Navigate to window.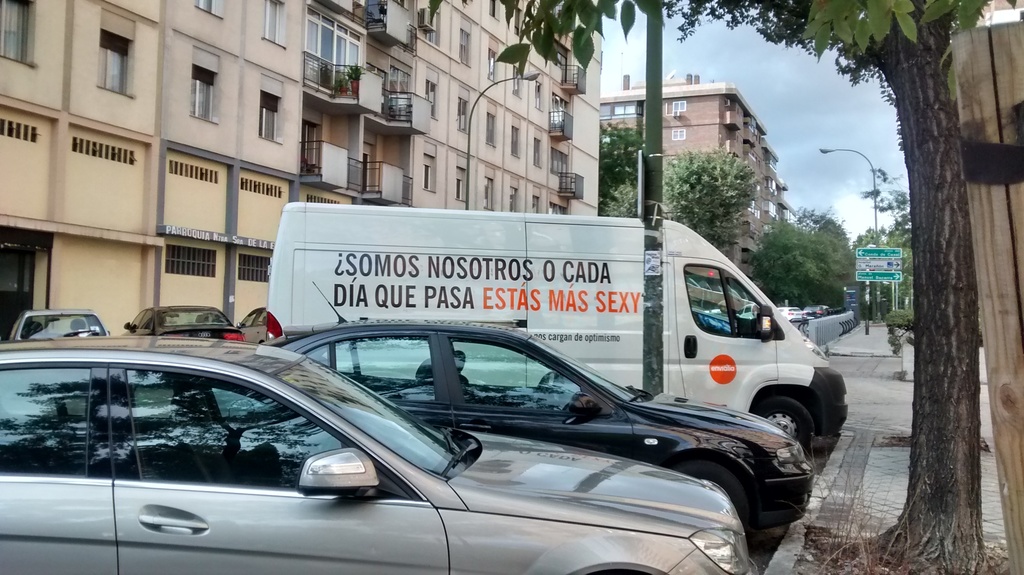
Navigation target: (left=612, top=106, right=644, bottom=112).
